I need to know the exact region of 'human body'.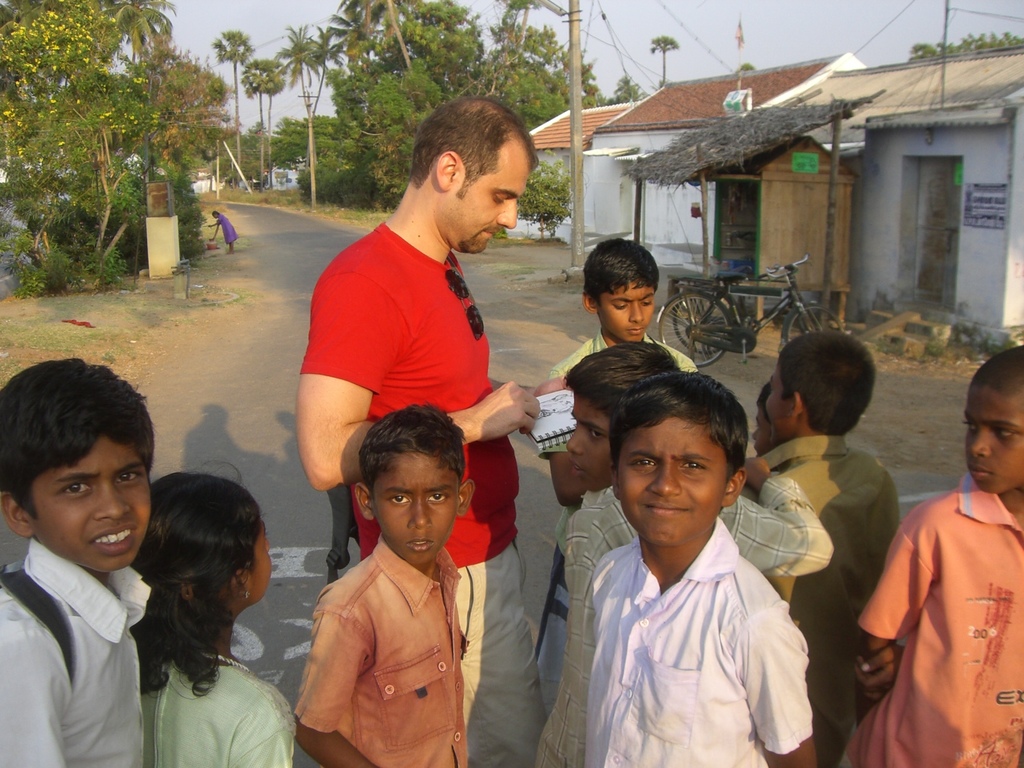
Region: [left=536, top=456, right=837, bottom=767].
